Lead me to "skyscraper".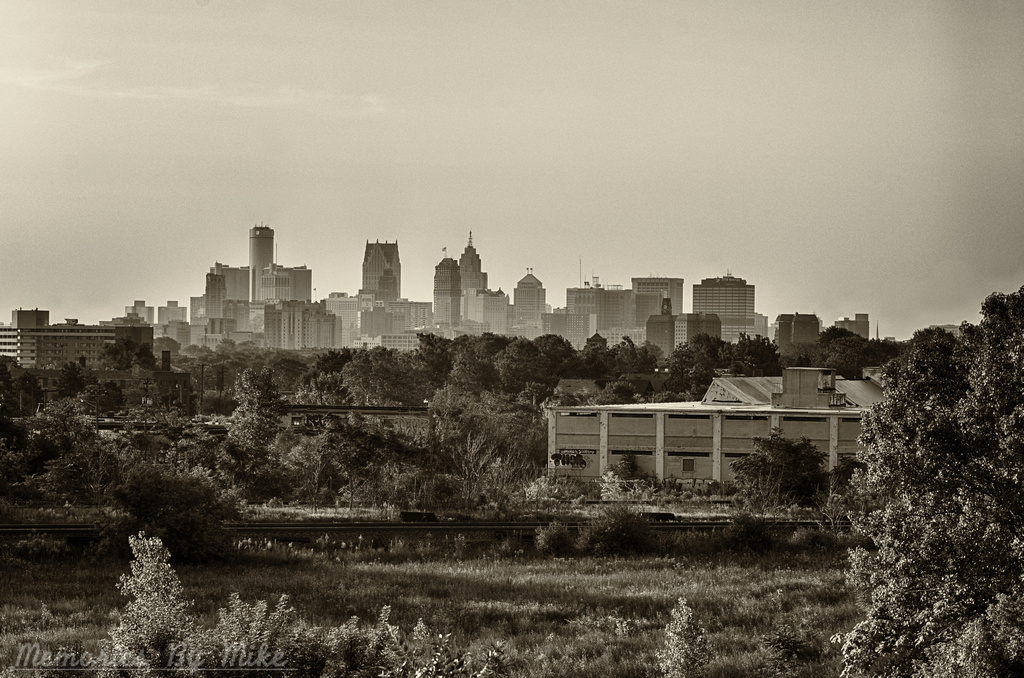
Lead to Rect(454, 230, 492, 301).
